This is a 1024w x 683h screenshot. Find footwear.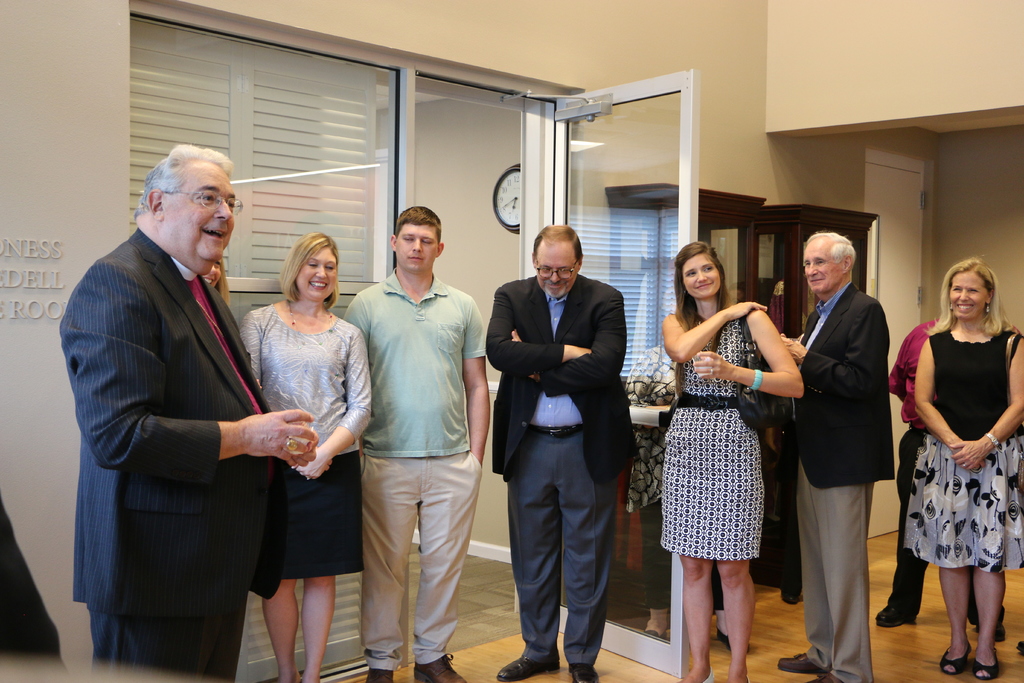
Bounding box: detection(811, 667, 850, 682).
